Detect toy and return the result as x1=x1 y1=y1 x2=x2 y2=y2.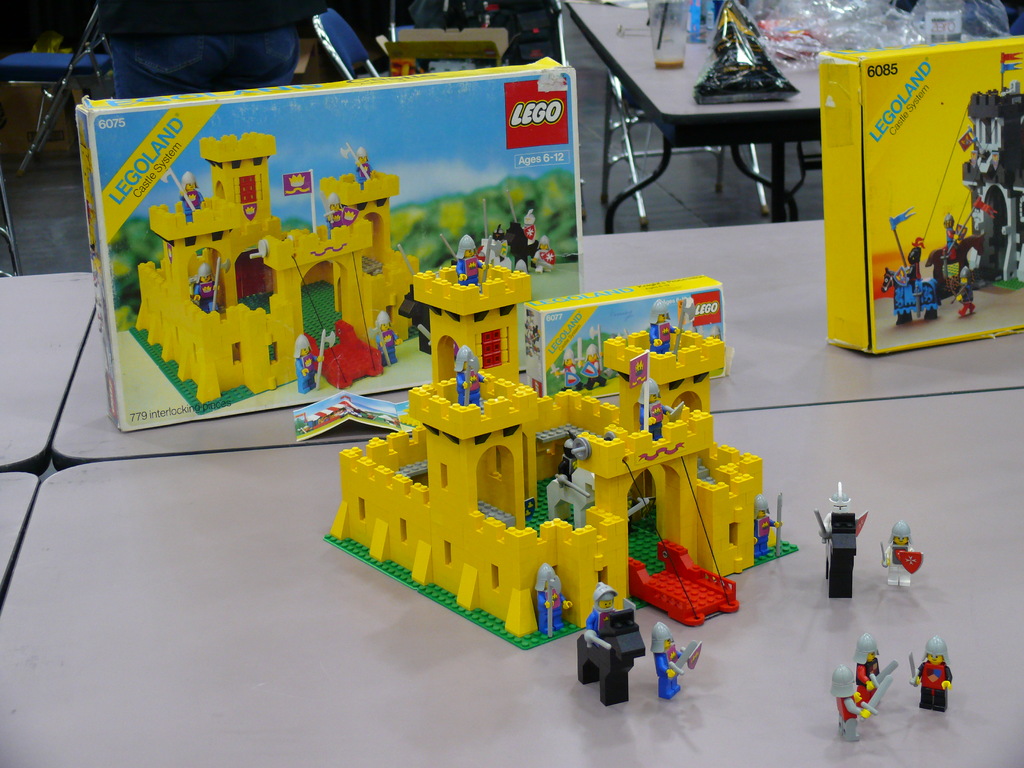
x1=908 y1=636 x2=951 y2=710.
